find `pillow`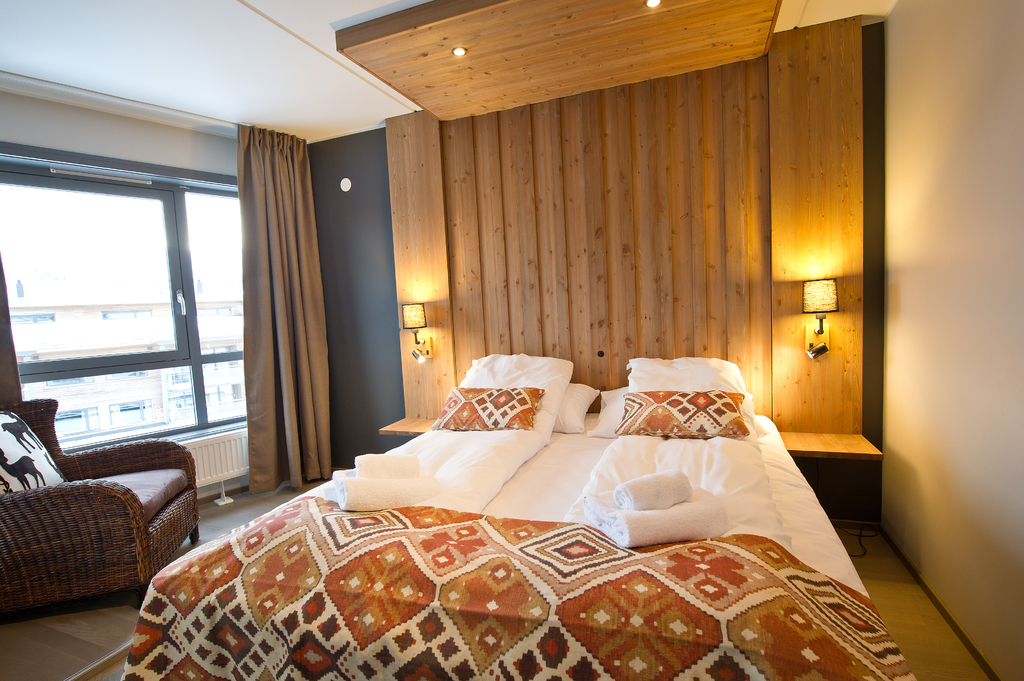
<bbox>425, 382, 545, 432</bbox>
